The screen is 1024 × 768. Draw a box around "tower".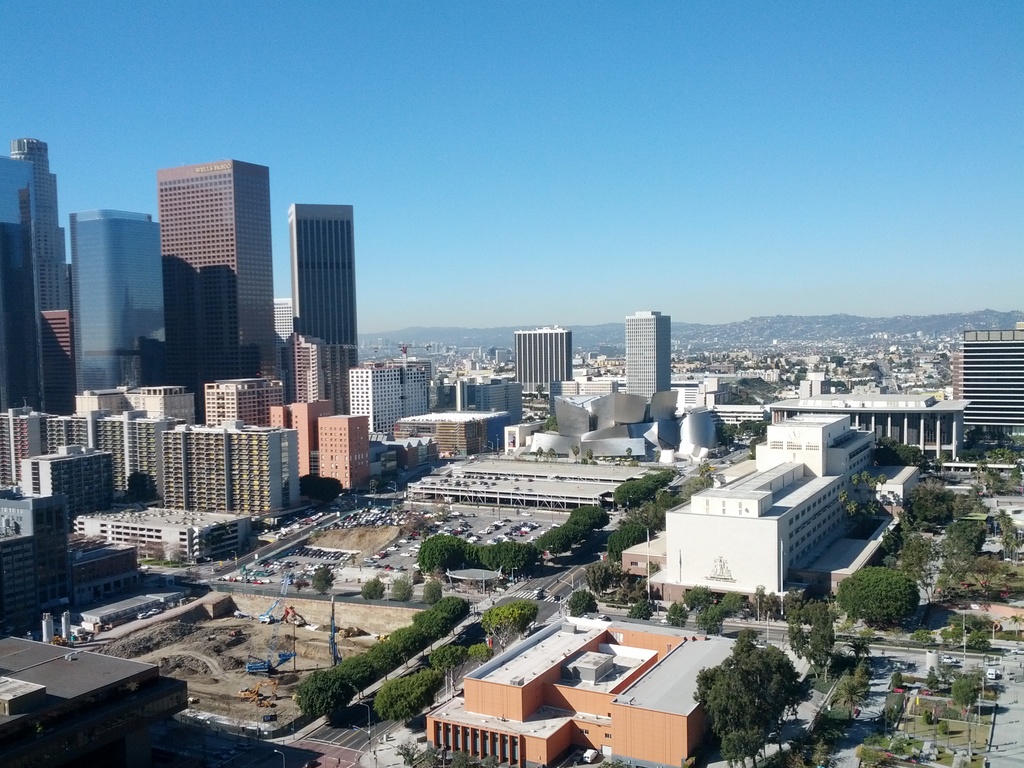
box=[267, 163, 357, 403].
